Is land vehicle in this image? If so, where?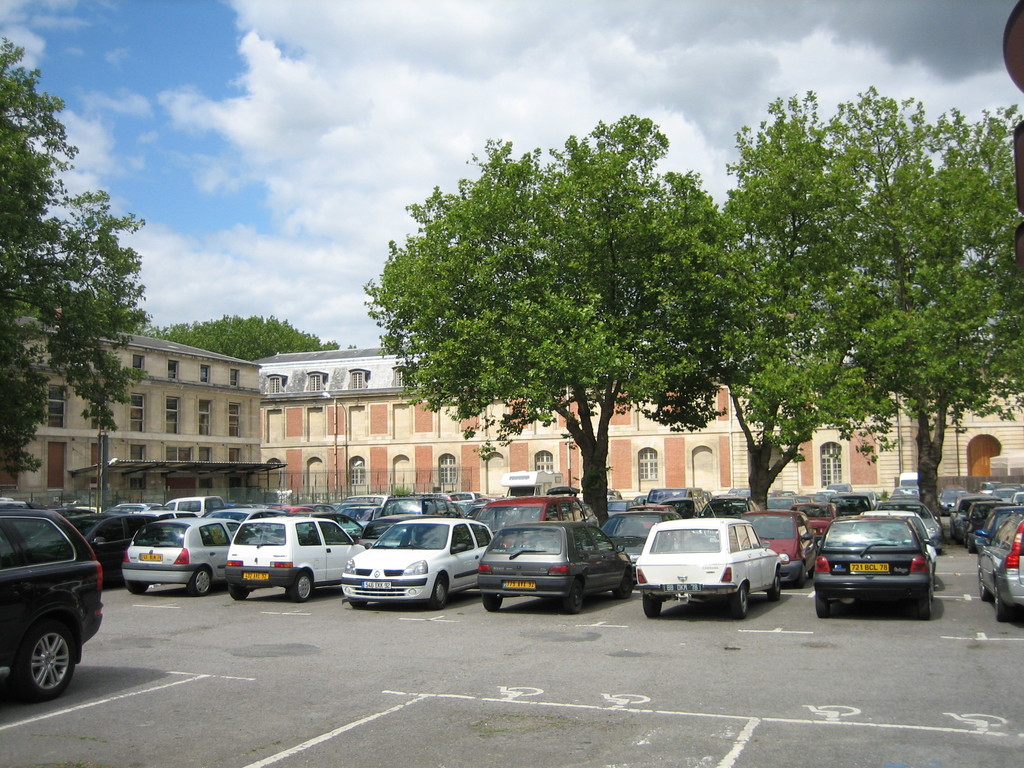
Yes, at 0,499,105,696.
